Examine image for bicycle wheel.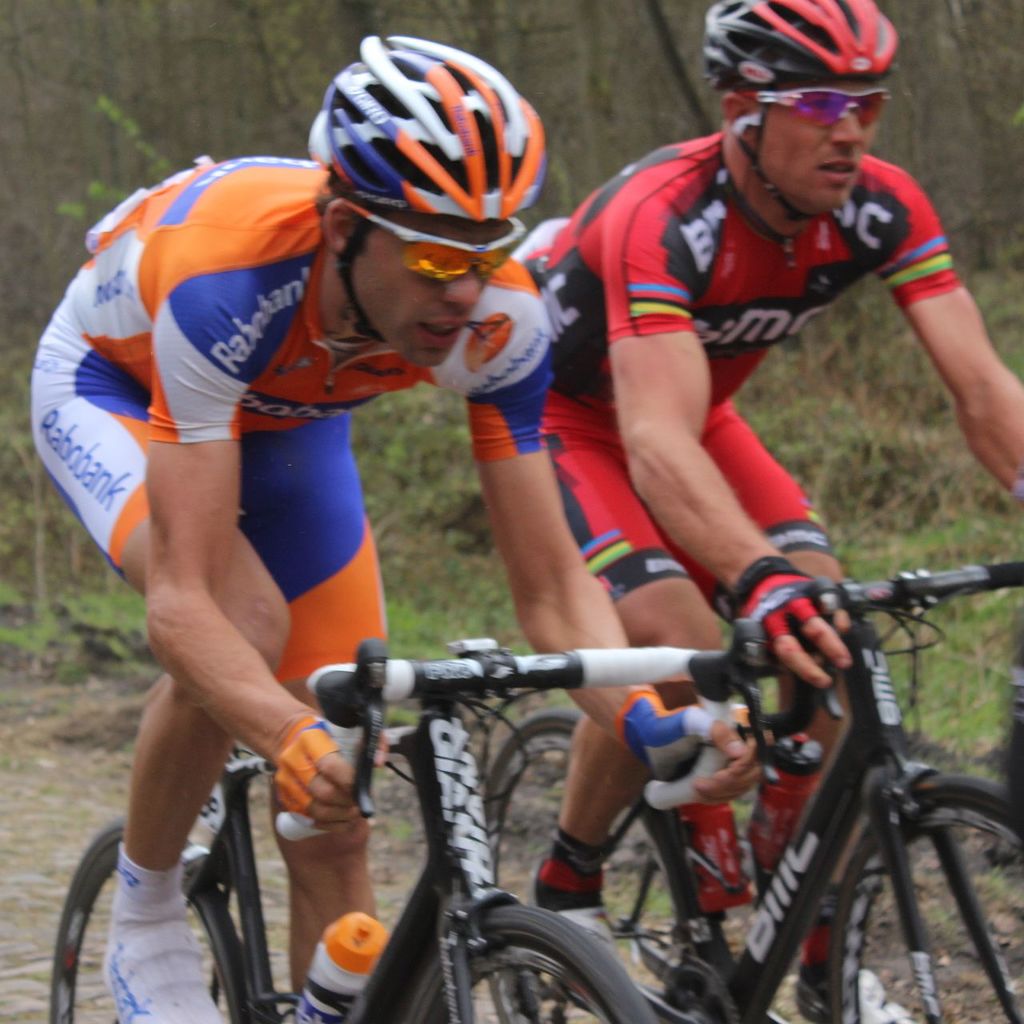
Examination result: x1=406 y1=906 x2=662 y2=1023.
